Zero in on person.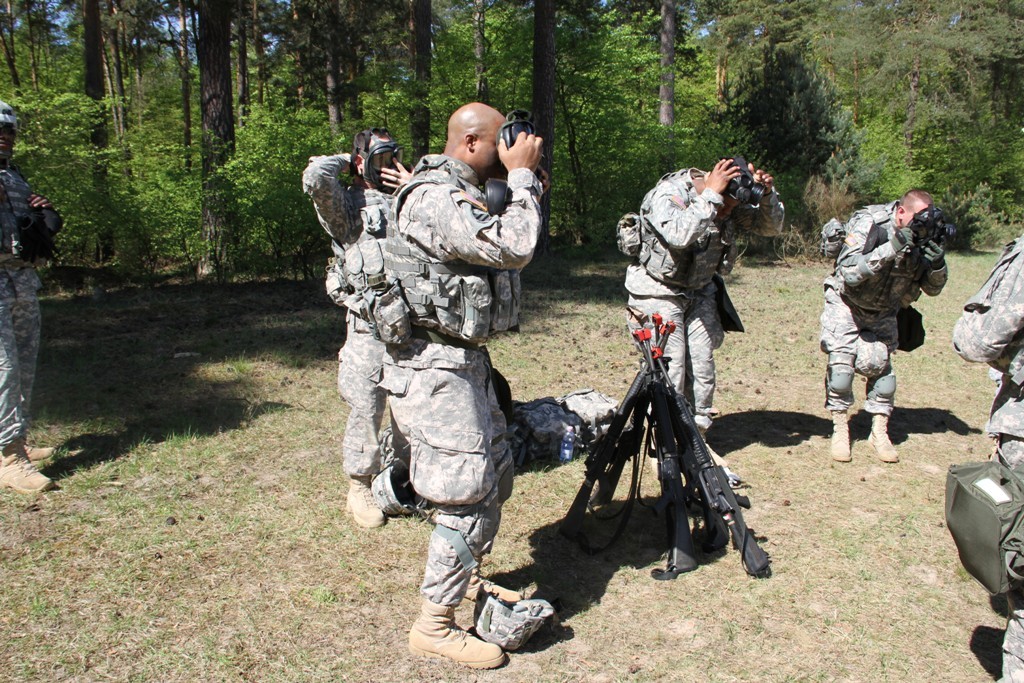
Zeroed in: region(301, 129, 411, 530).
